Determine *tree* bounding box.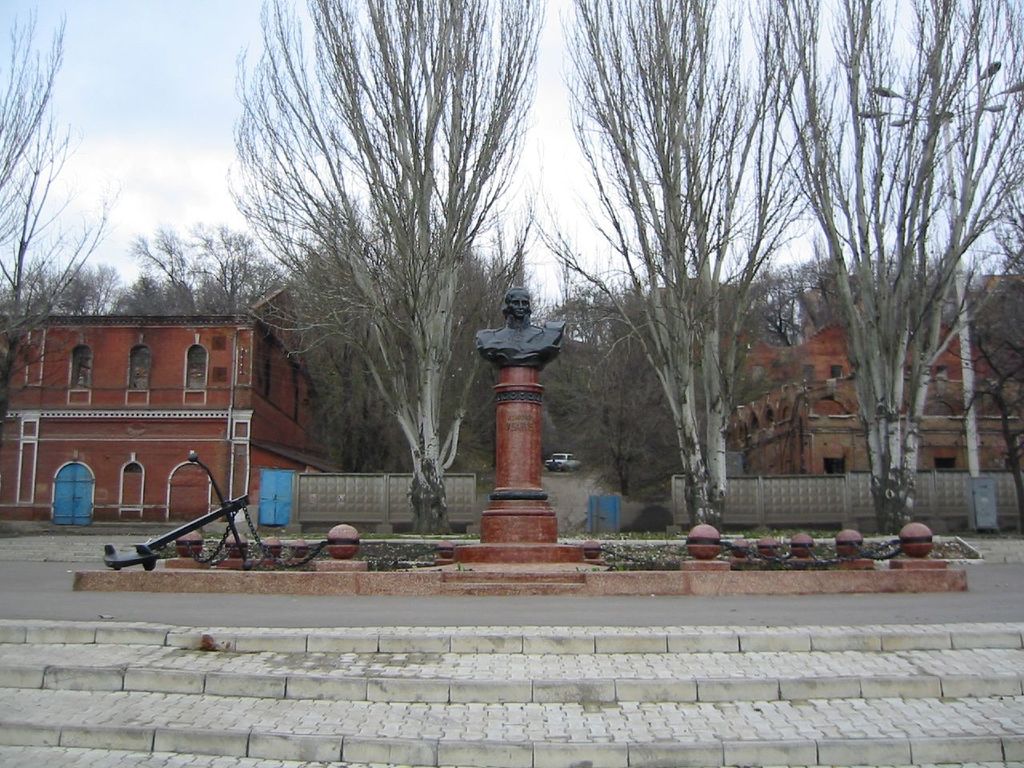
Determined: bbox=[929, 214, 1023, 504].
